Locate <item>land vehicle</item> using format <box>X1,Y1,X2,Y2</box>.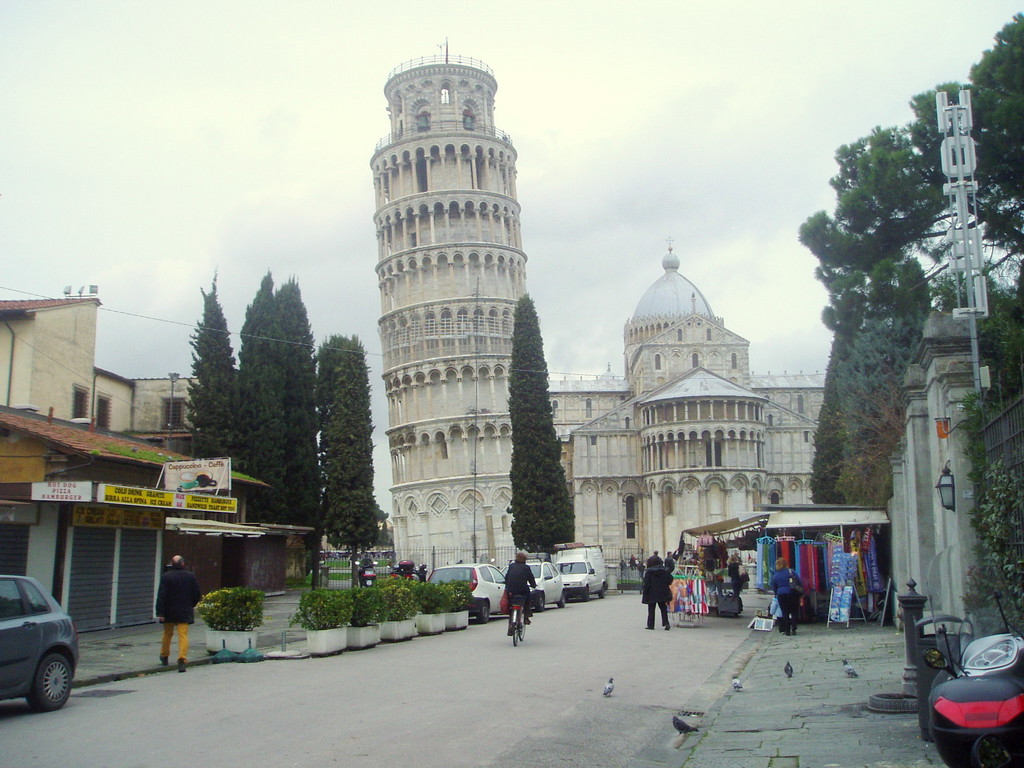
<box>504,557,564,604</box>.
